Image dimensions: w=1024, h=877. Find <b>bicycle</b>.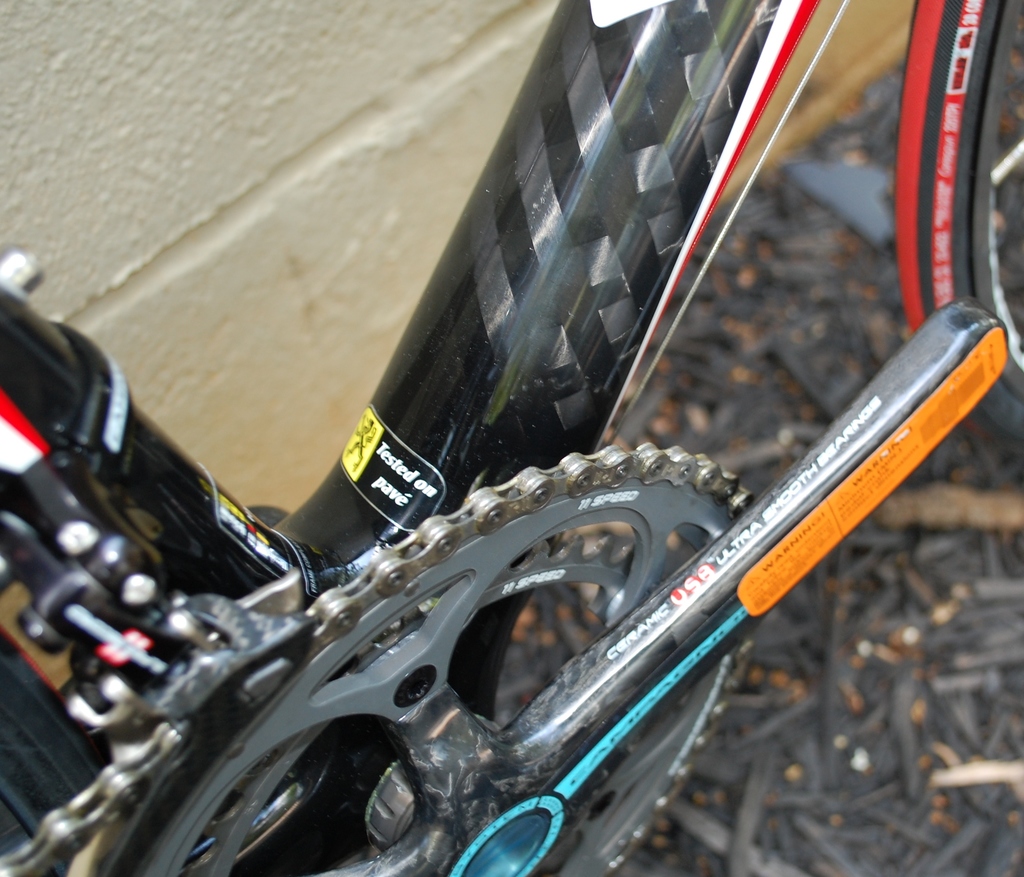
select_region(0, 0, 1023, 868).
